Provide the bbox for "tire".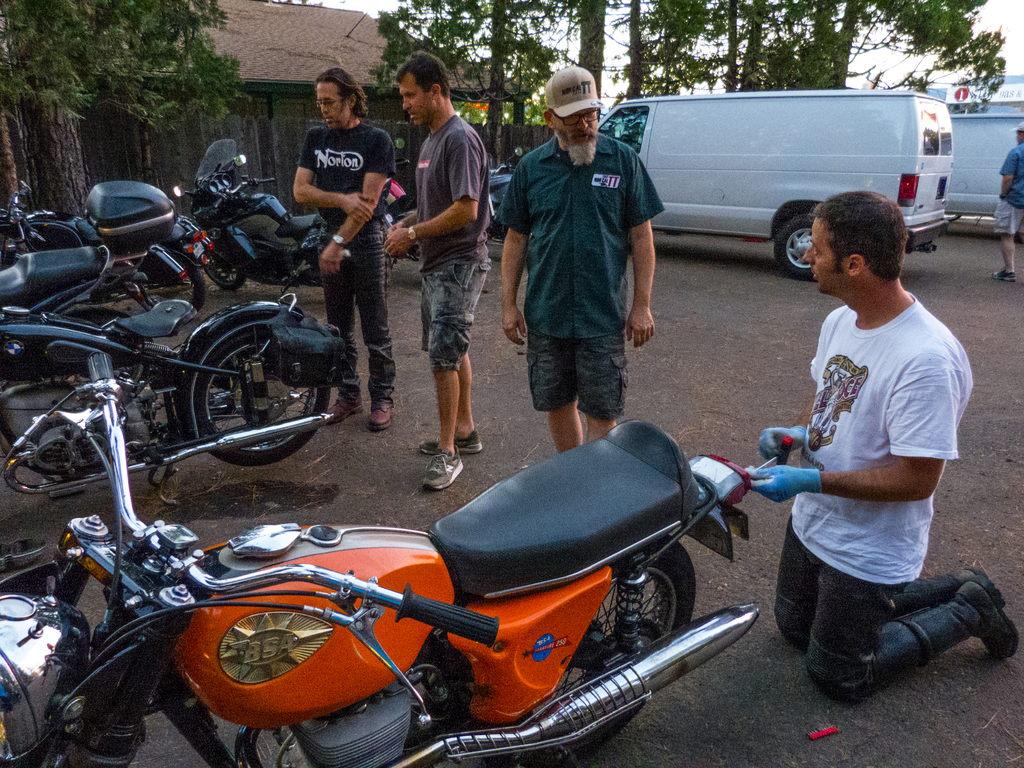
128 243 207 324.
